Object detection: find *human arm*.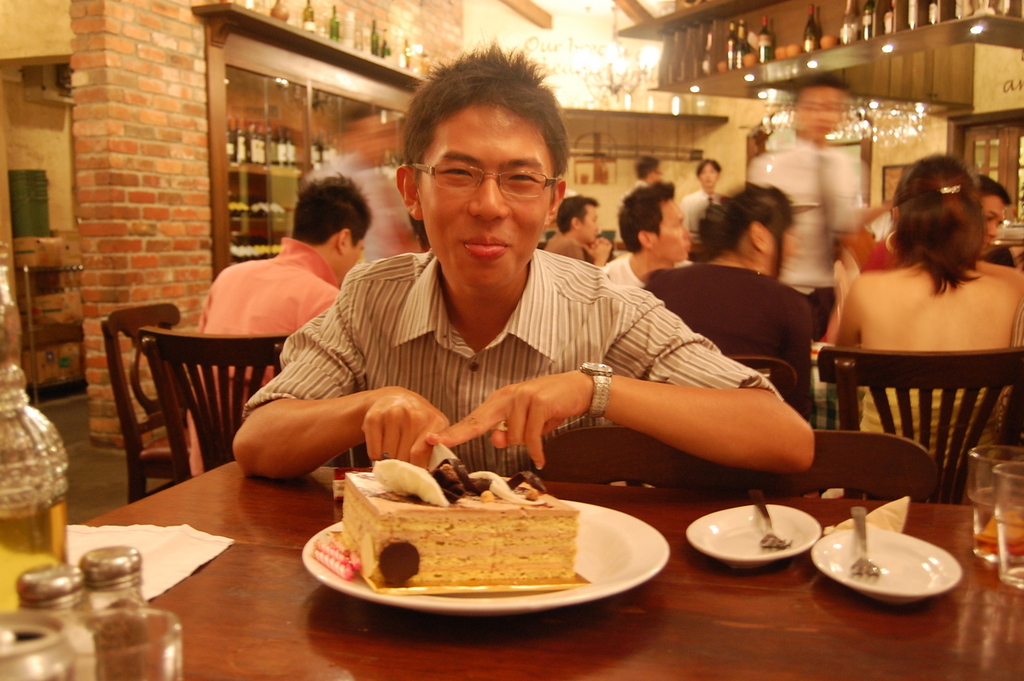
box(300, 285, 349, 329).
